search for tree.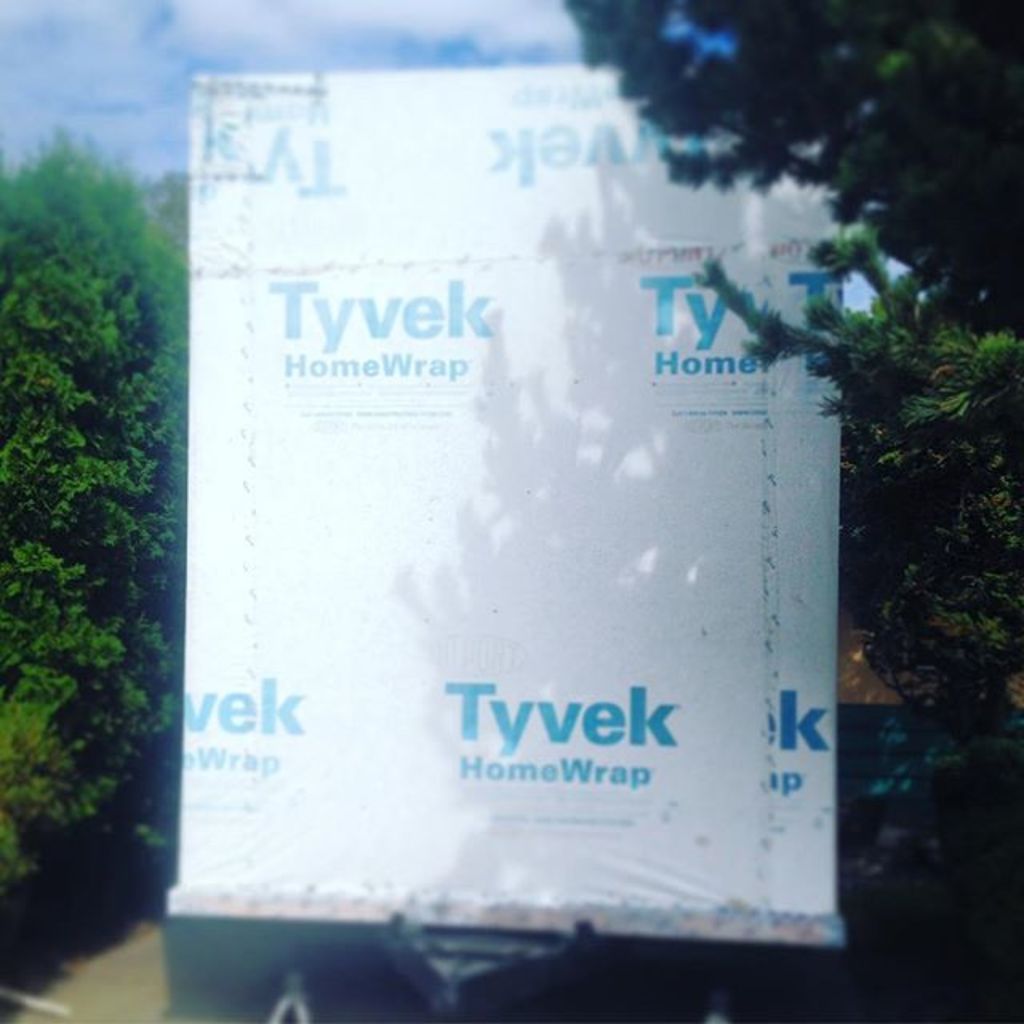
Found at 547,10,1022,850.
